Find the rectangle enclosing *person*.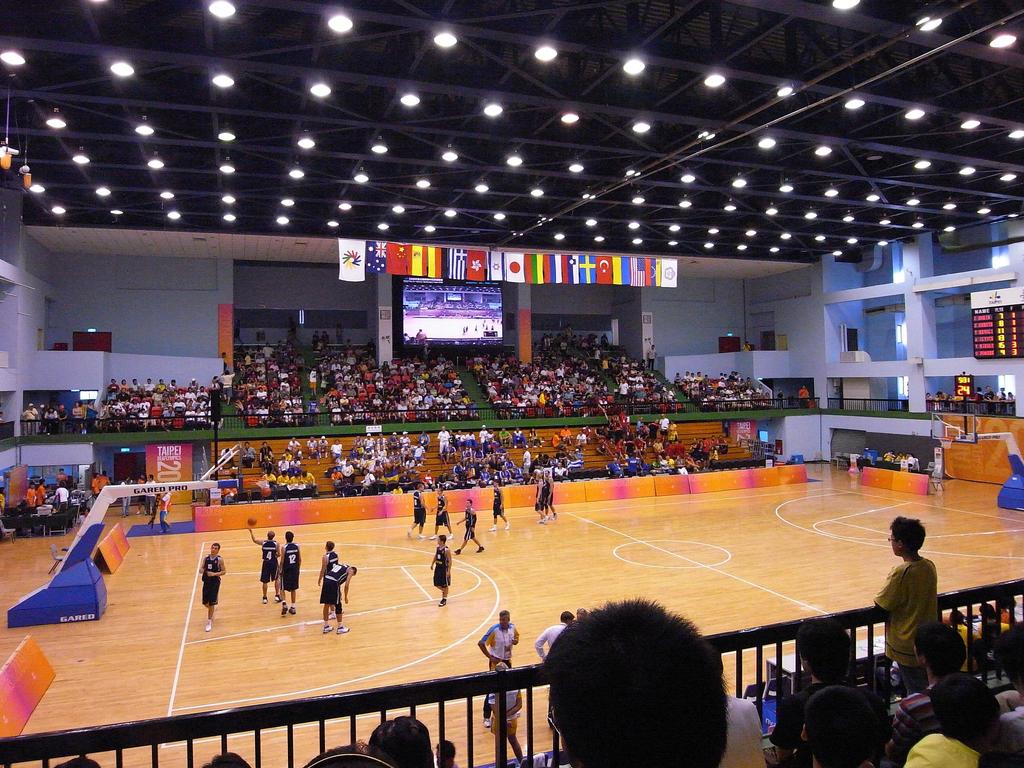
(530,607,573,671).
